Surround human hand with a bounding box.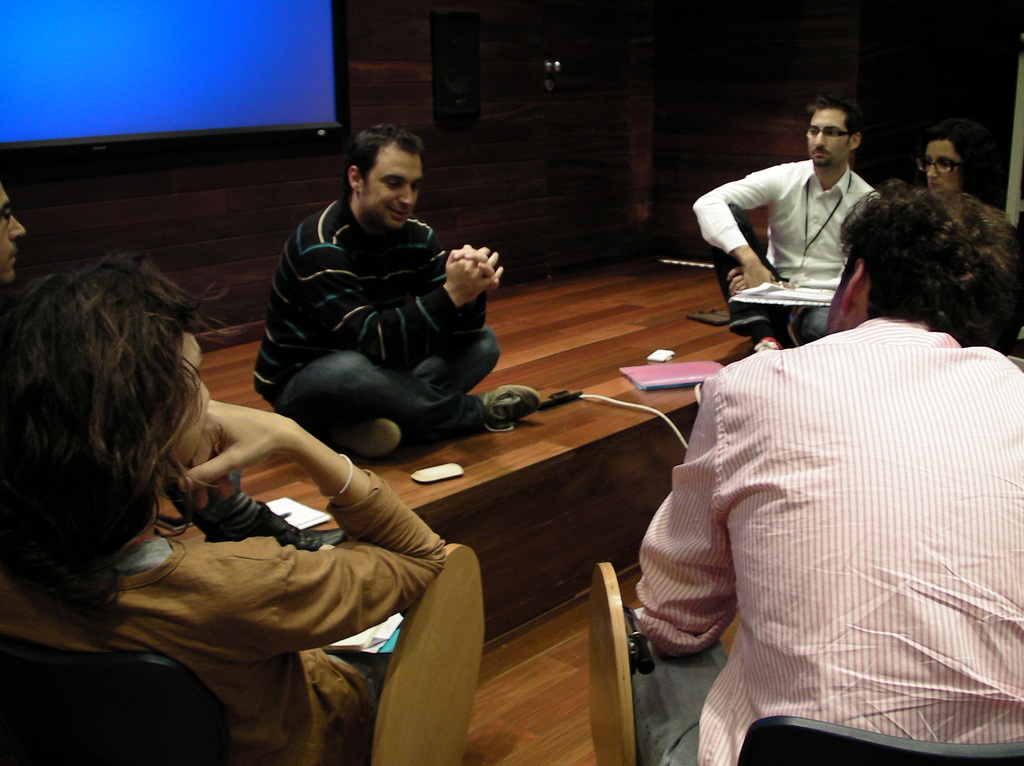
[x1=444, y1=246, x2=505, y2=302].
